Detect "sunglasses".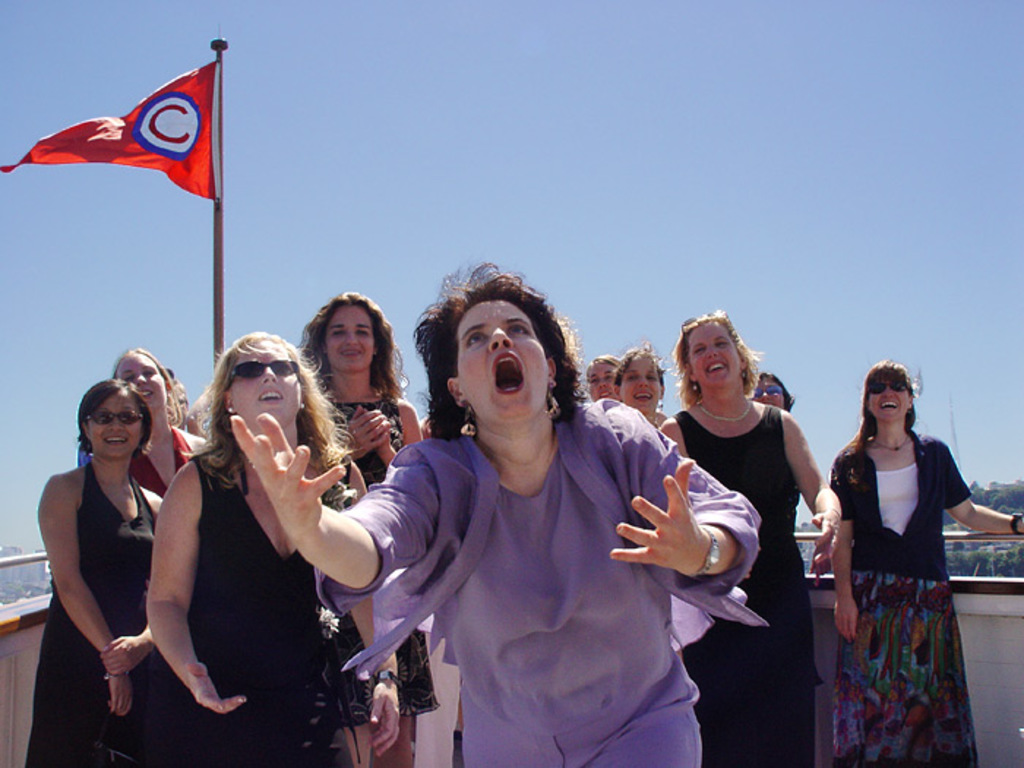
Detected at rect(682, 312, 717, 339).
